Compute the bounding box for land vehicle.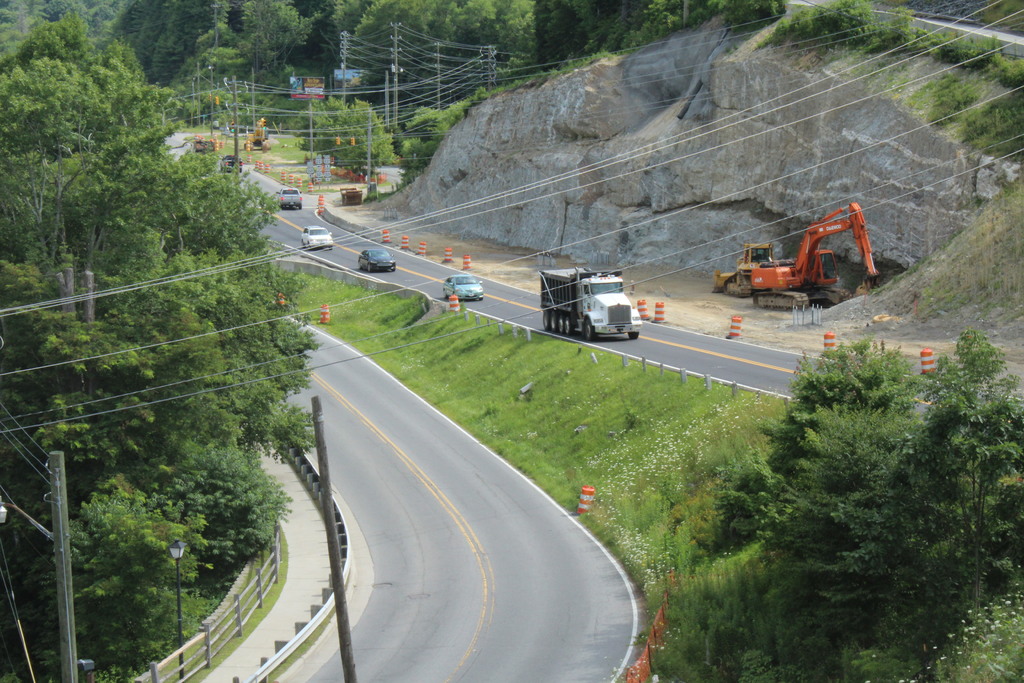
355, 245, 394, 276.
